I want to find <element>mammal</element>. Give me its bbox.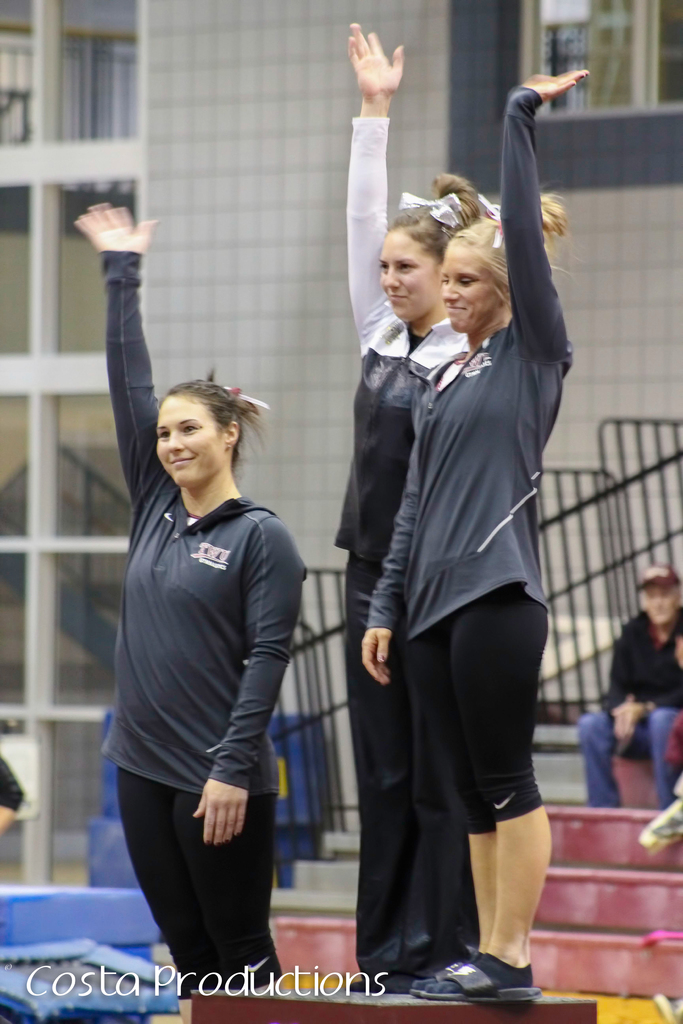
{"left": 575, "top": 560, "right": 682, "bottom": 809}.
